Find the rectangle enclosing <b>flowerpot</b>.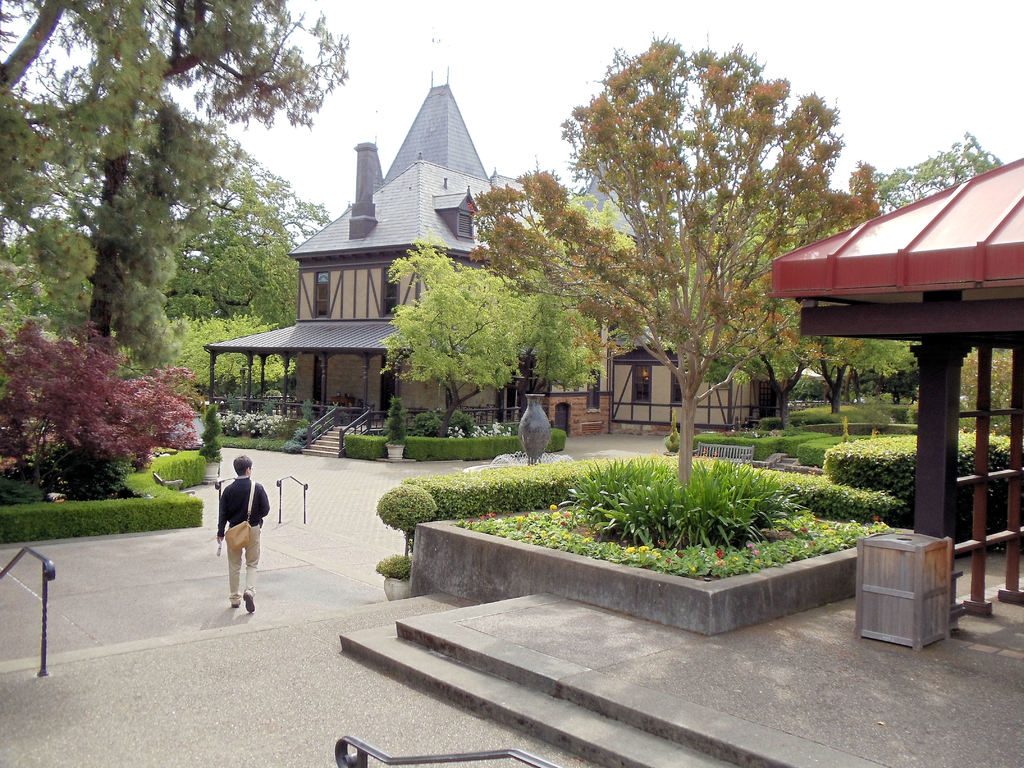
select_region(383, 440, 404, 460).
